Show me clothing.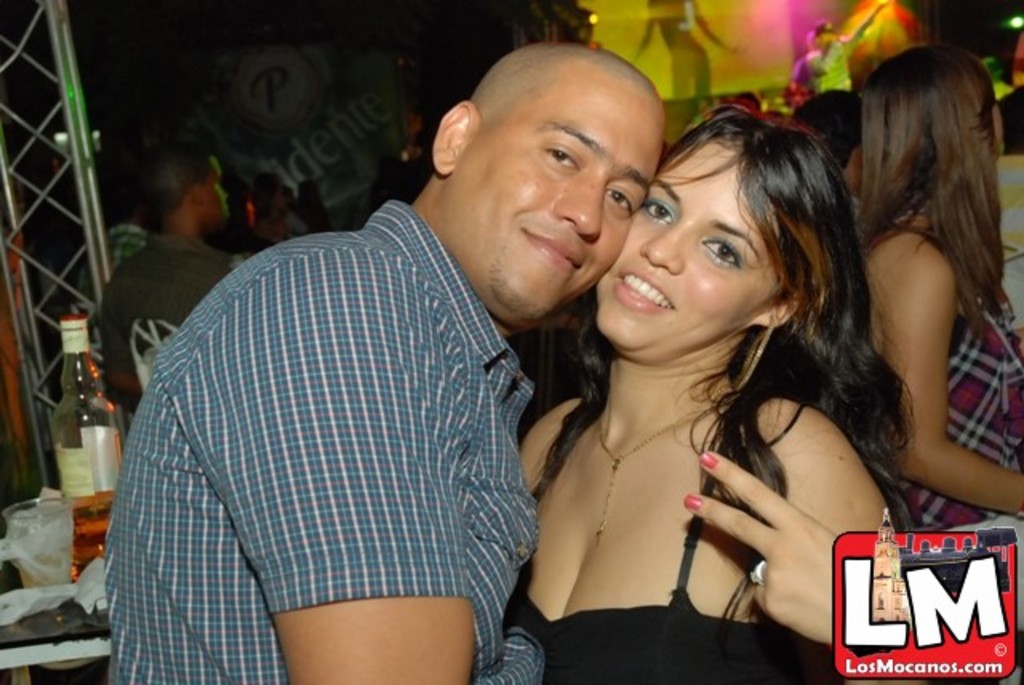
clothing is here: BBox(872, 222, 1022, 535).
